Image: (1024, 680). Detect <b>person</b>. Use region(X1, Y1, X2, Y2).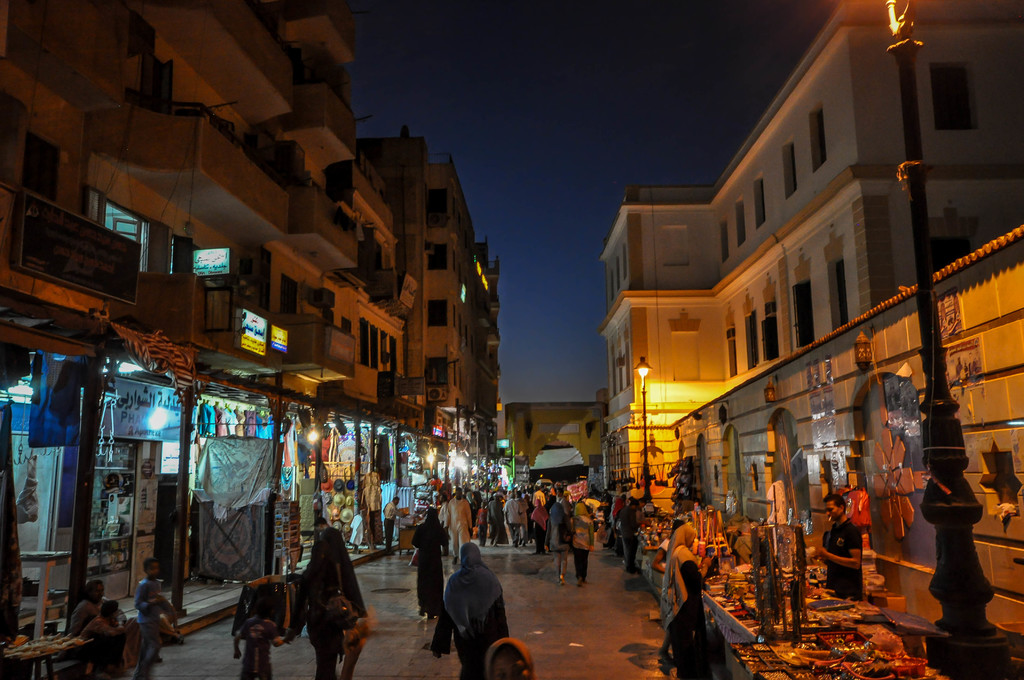
region(83, 606, 127, 672).
